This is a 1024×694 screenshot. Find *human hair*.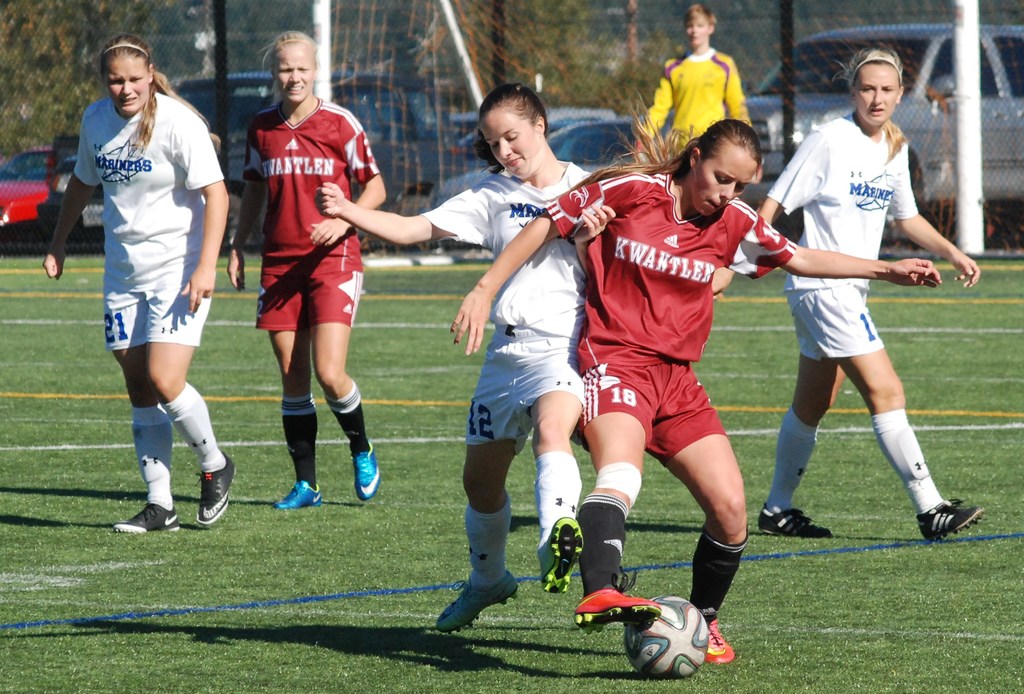
Bounding box: (x1=680, y1=3, x2=717, y2=26).
